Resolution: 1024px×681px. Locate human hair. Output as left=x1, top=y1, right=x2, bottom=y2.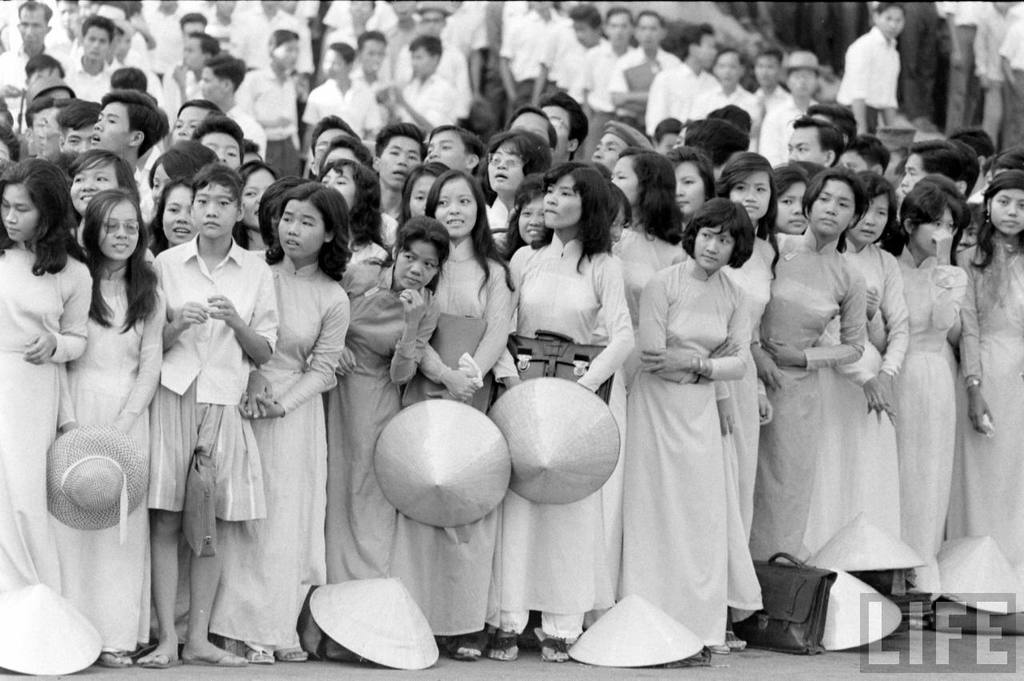
left=539, top=158, right=621, bottom=270.
